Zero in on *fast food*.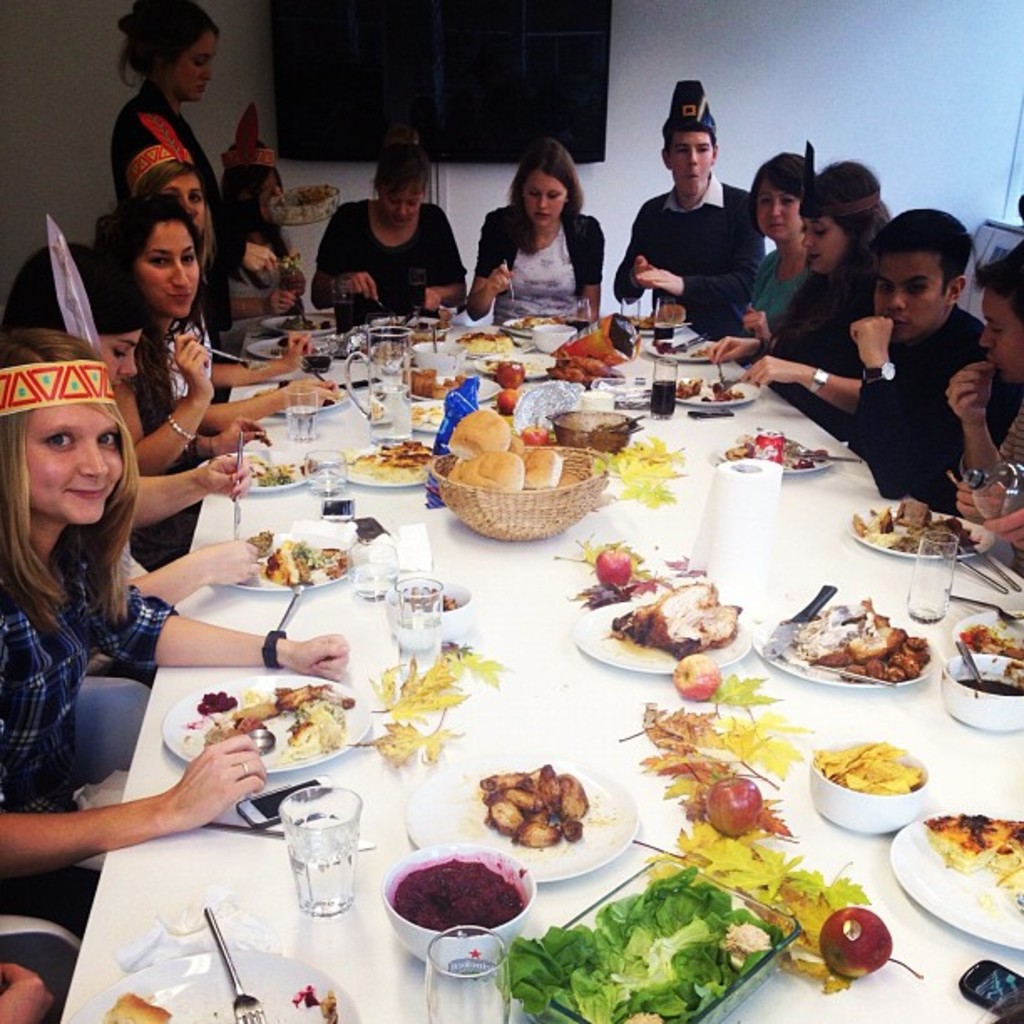
Zeroed in: x1=236, y1=415, x2=273, y2=450.
